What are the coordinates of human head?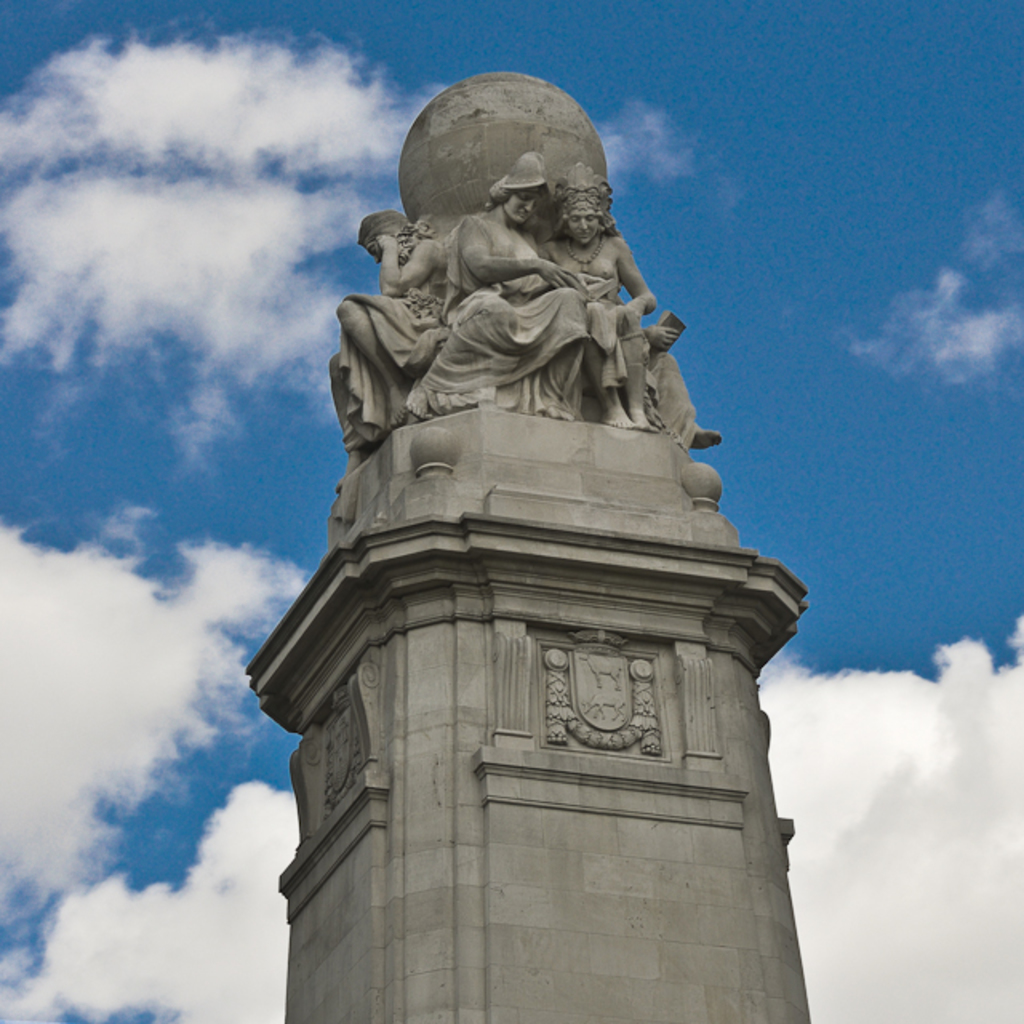
left=498, top=160, right=542, bottom=229.
